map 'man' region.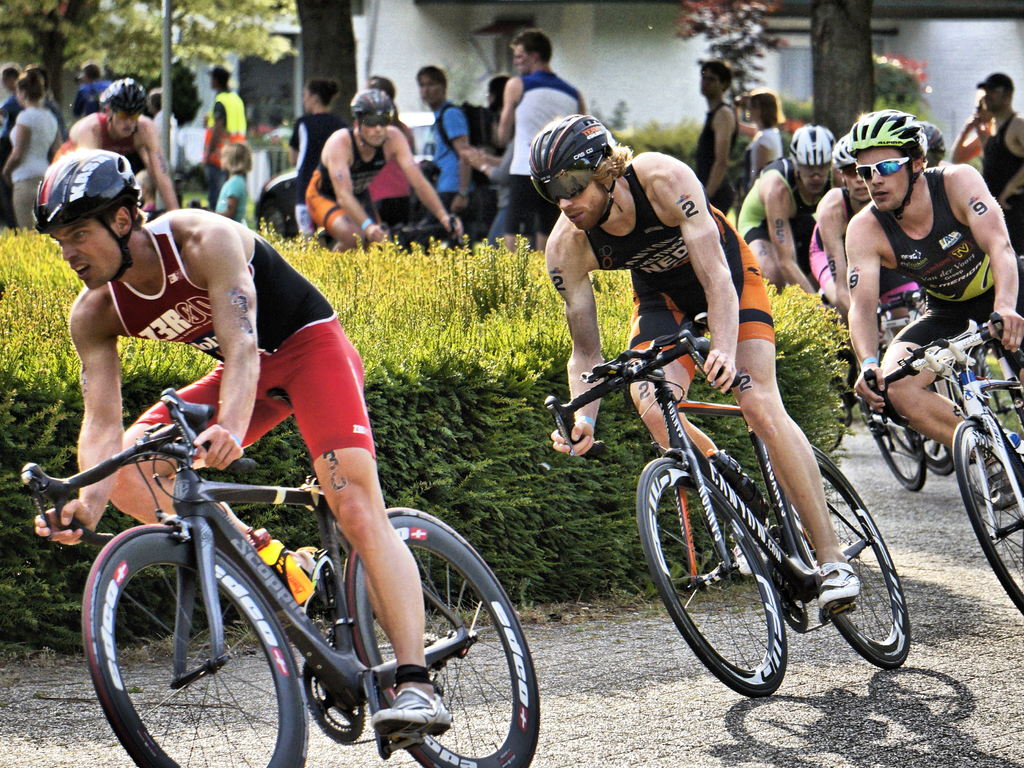
Mapped to box=[977, 70, 1023, 256].
